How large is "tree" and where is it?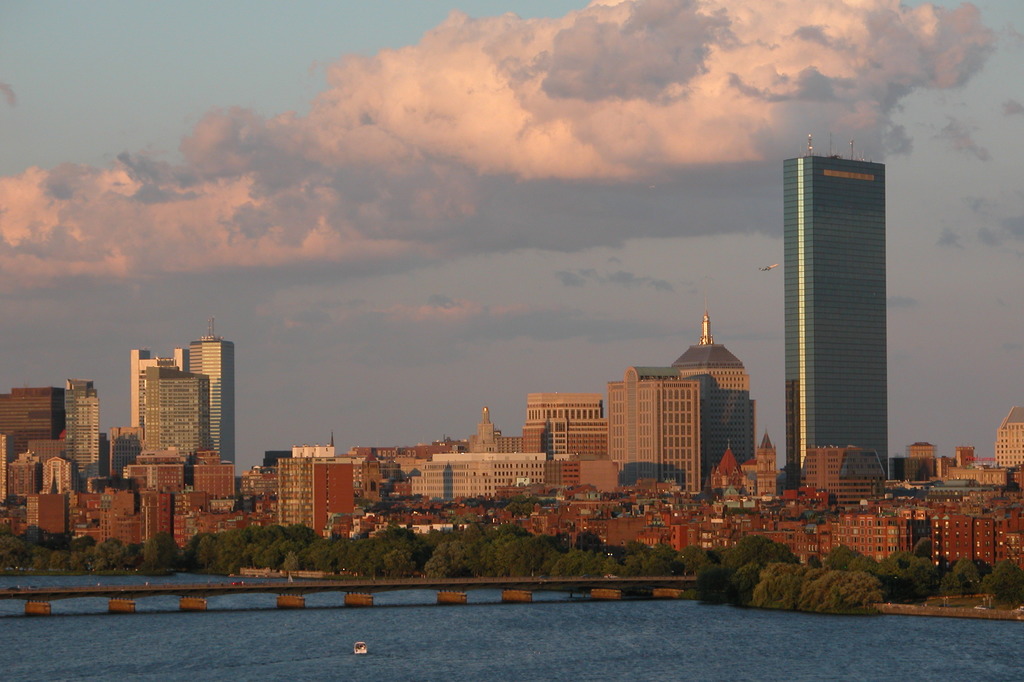
Bounding box: [left=977, top=558, right=1023, bottom=605].
